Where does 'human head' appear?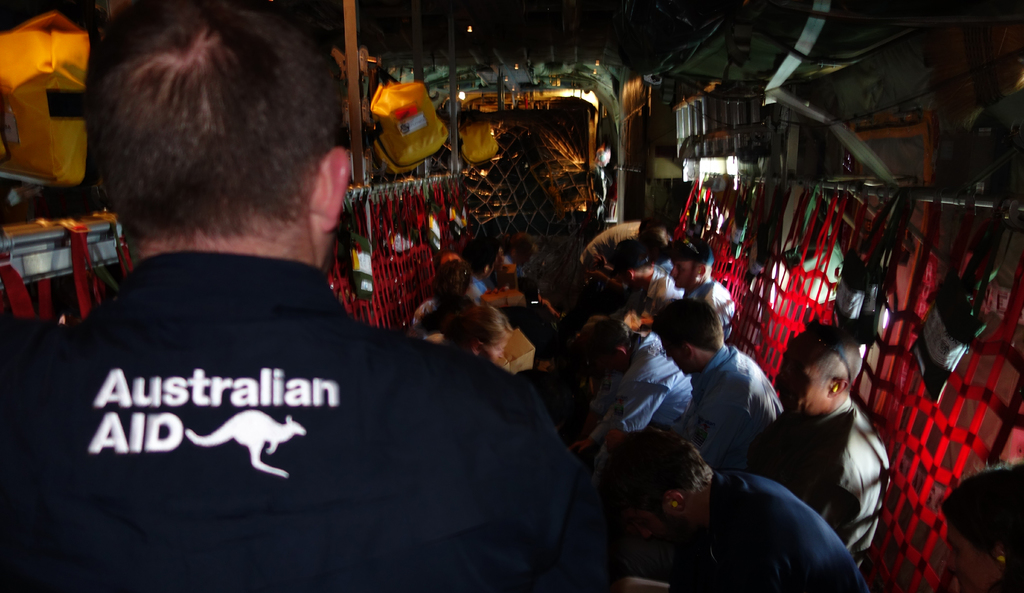
Appears at (x1=584, y1=317, x2=640, y2=372).
